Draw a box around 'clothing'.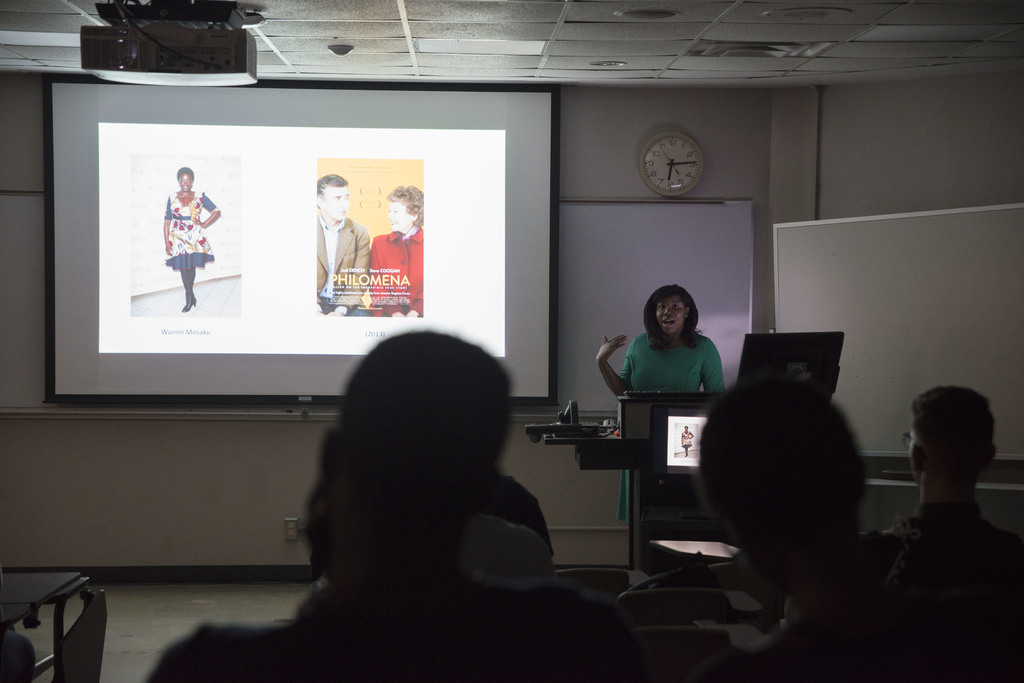
{"x1": 316, "y1": 210, "x2": 372, "y2": 319}.
